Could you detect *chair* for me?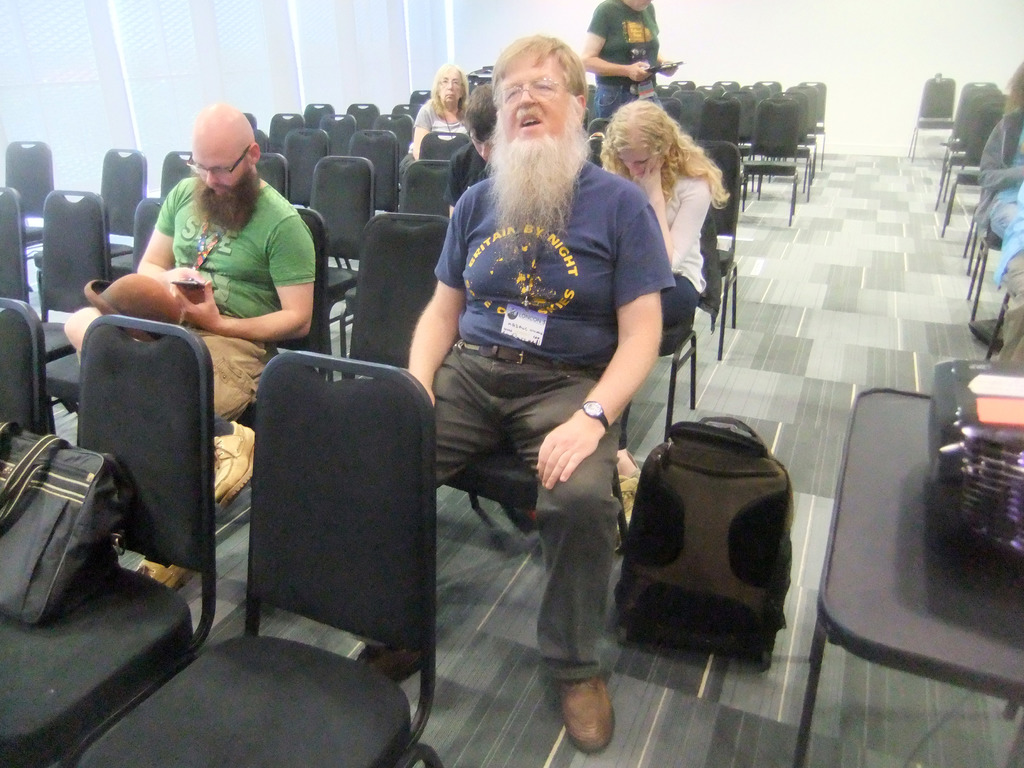
Detection result: 758,76,785,100.
